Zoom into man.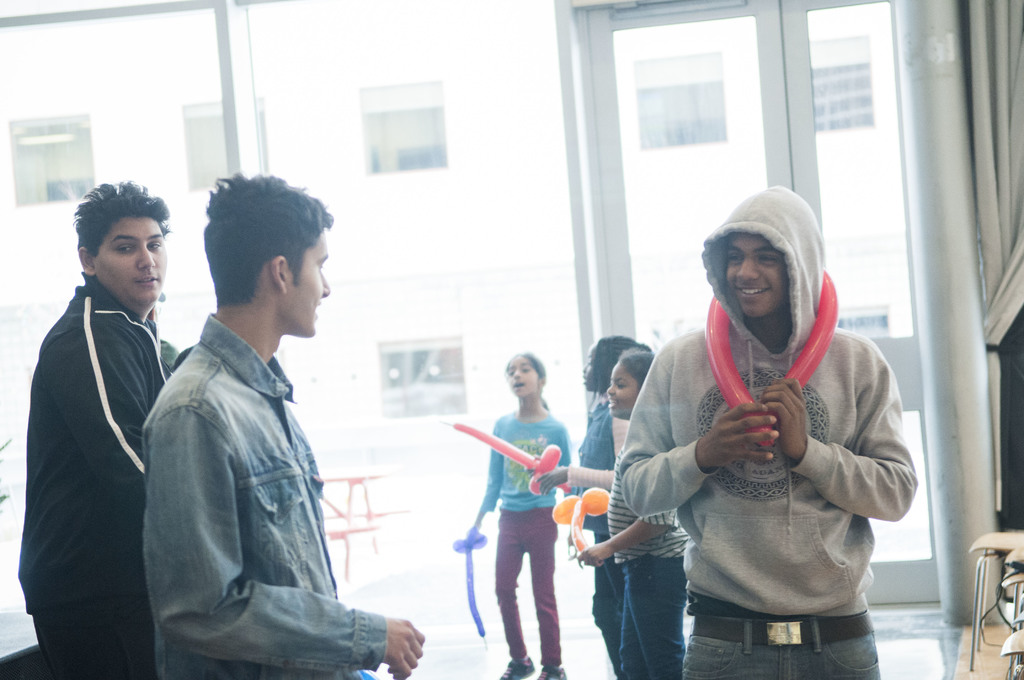
Zoom target: Rect(623, 185, 916, 679).
